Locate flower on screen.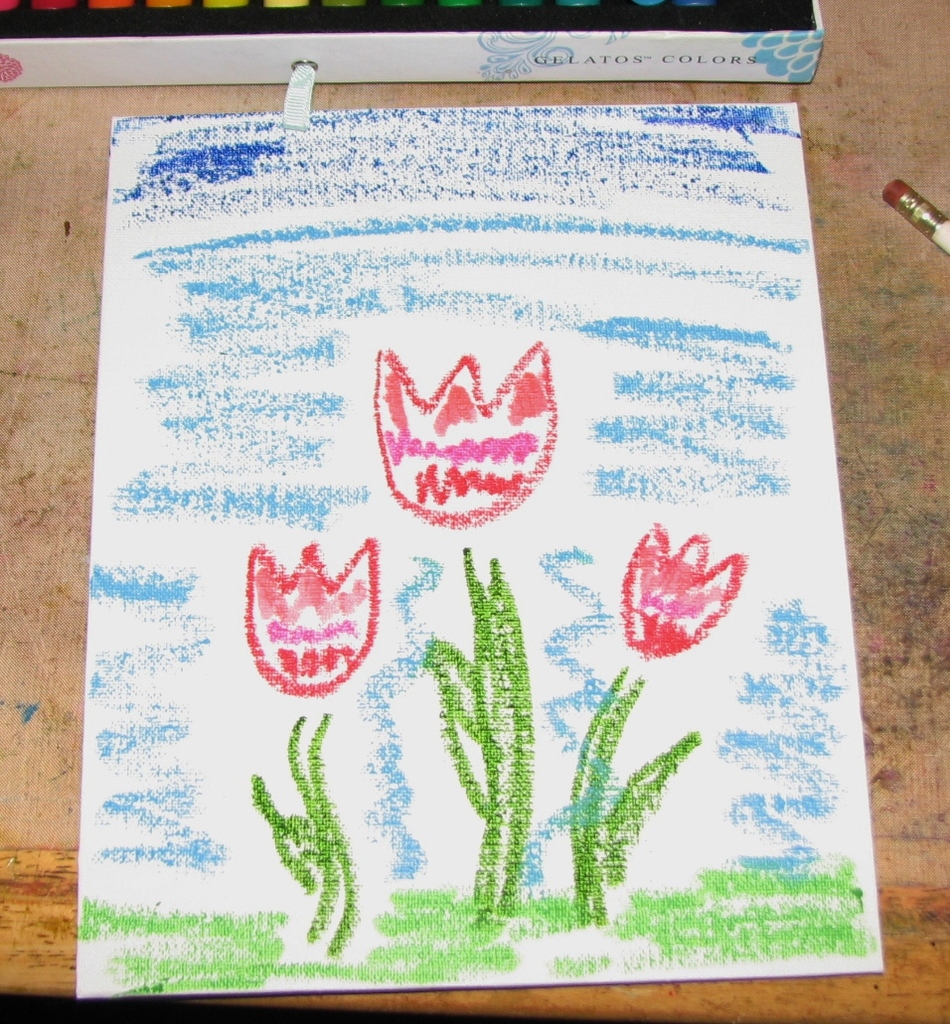
On screen at bbox(611, 512, 752, 662).
